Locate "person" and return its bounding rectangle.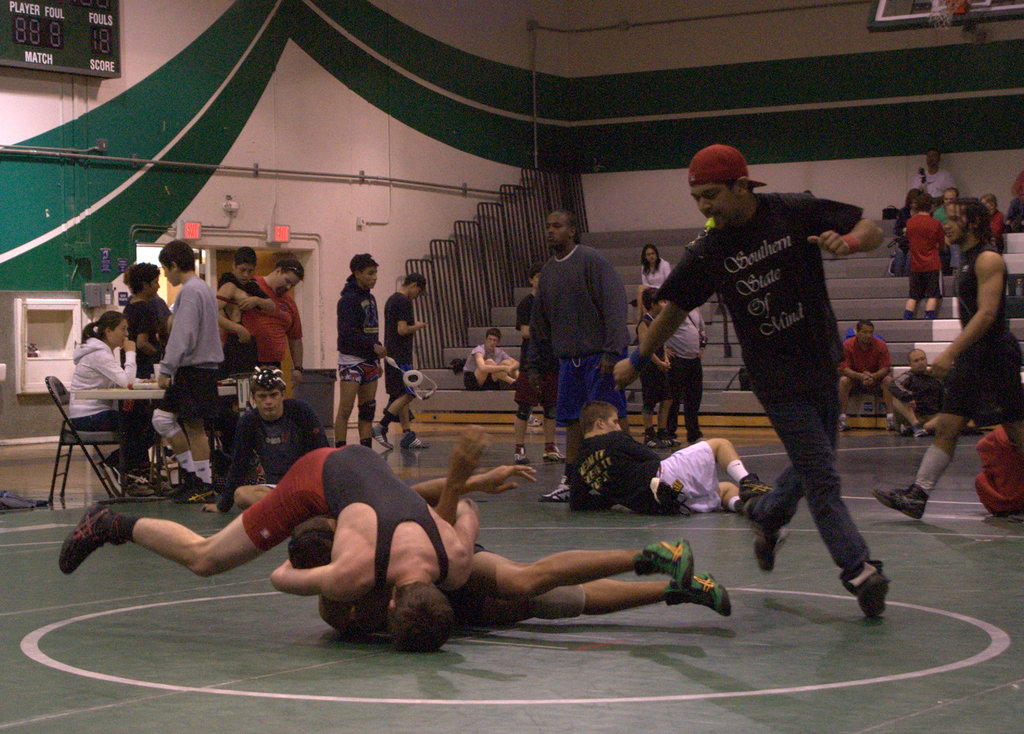
[x1=290, y1=434, x2=735, y2=630].
